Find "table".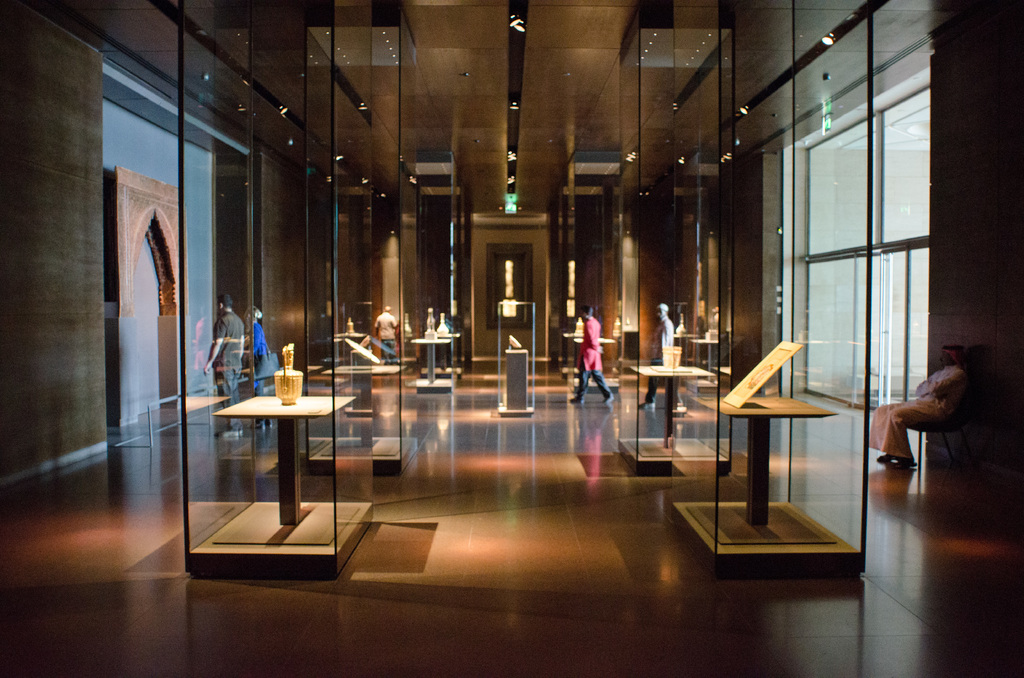
{"left": 201, "top": 355, "right": 350, "bottom": 563}.
